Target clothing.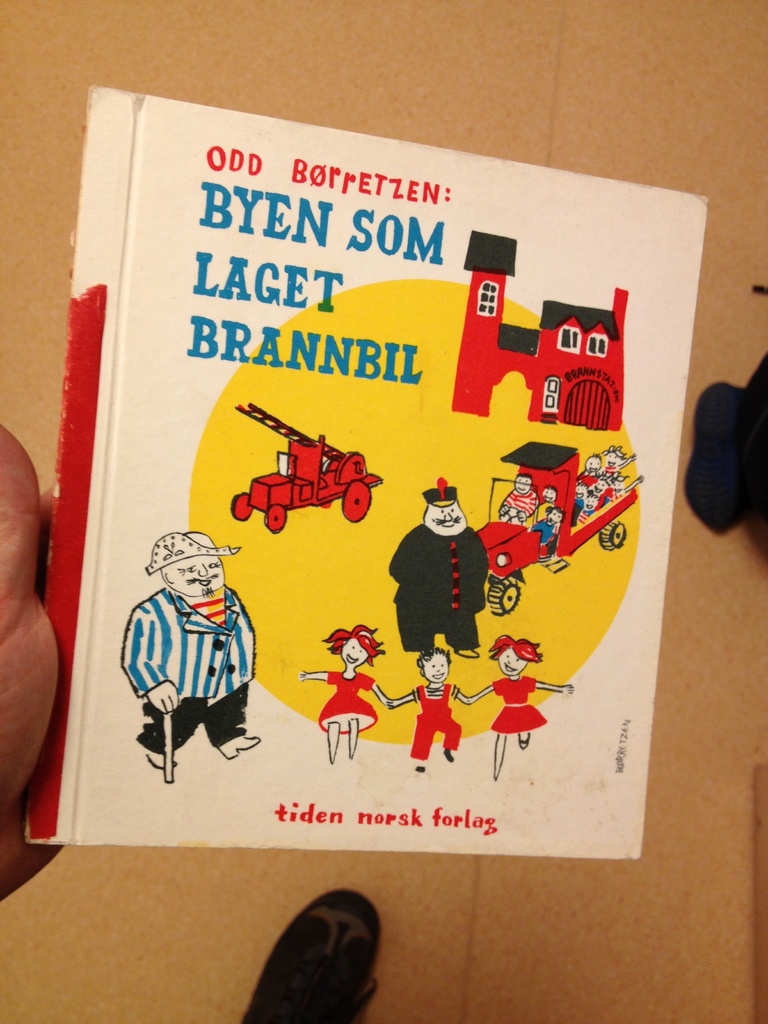
Target region: select_region(319, 673, 377, 732).
